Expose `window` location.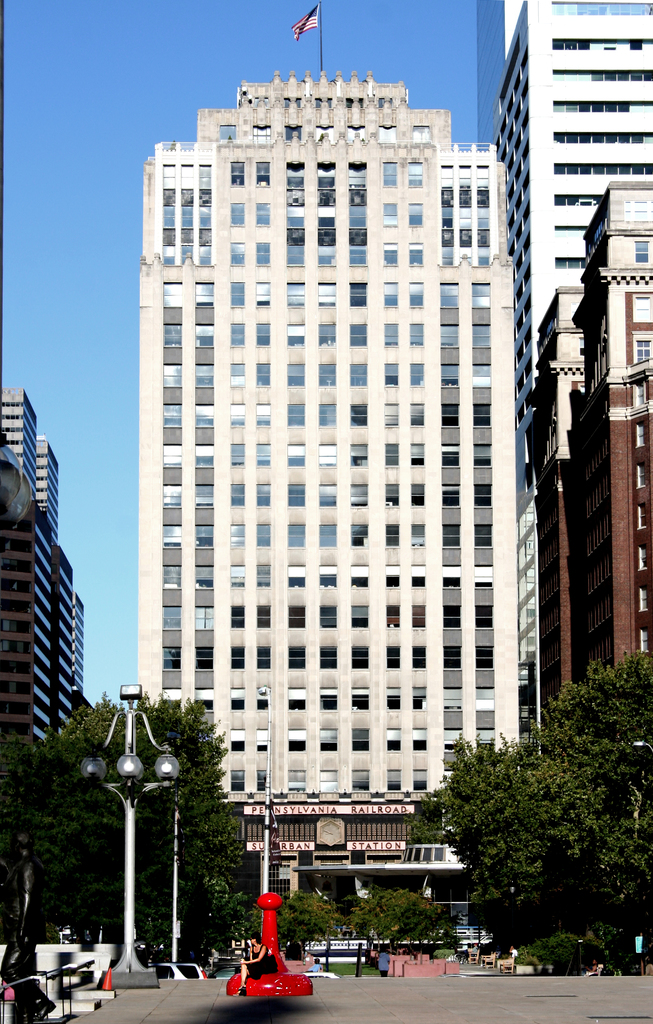
Exposed at 637,583,652,616.
